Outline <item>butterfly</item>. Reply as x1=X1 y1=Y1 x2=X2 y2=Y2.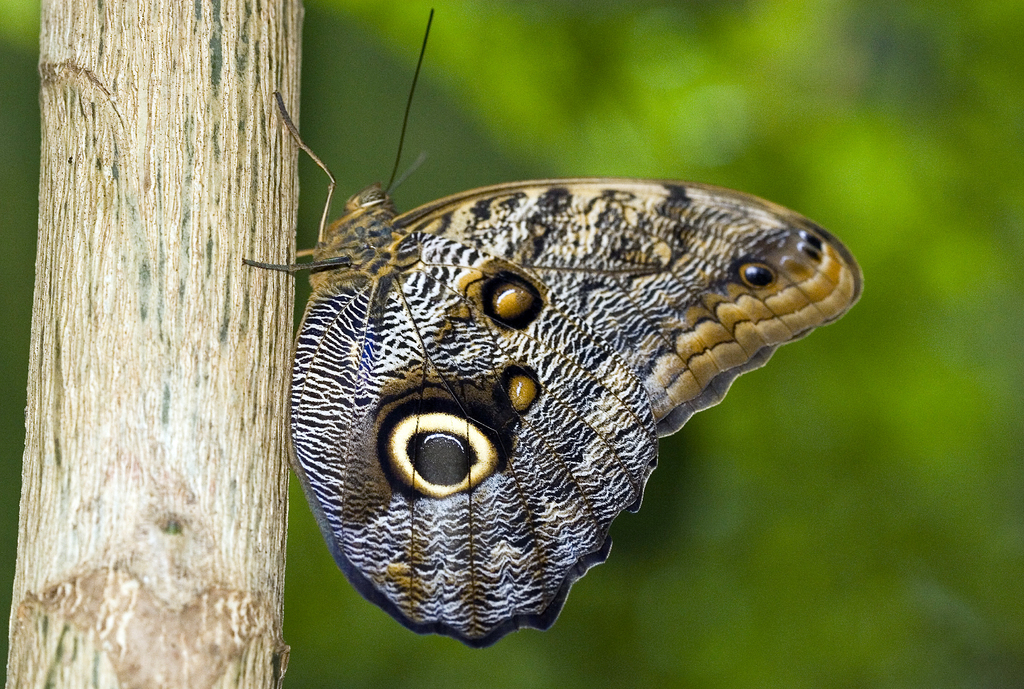
x1=267 y1=58 x2=863 y2=688.
